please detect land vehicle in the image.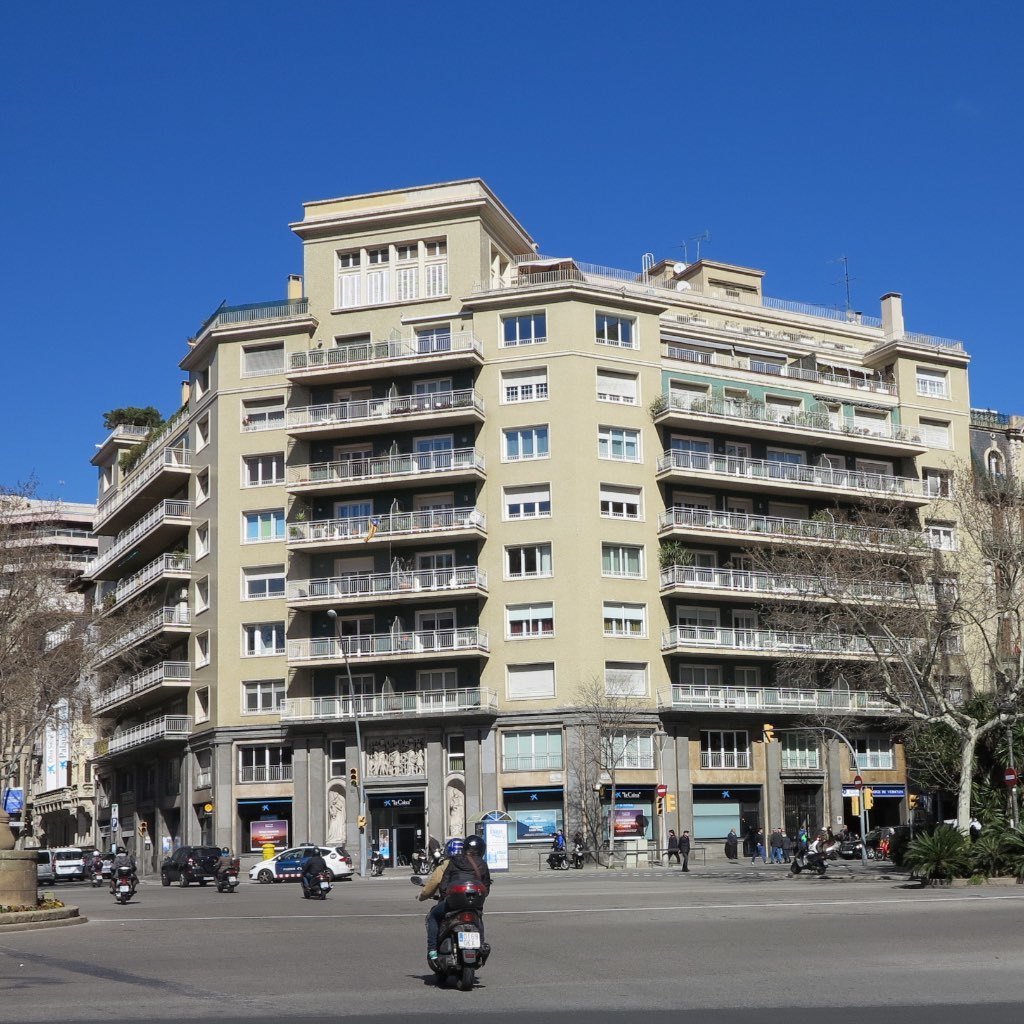
(555, 841, 565, 864).
